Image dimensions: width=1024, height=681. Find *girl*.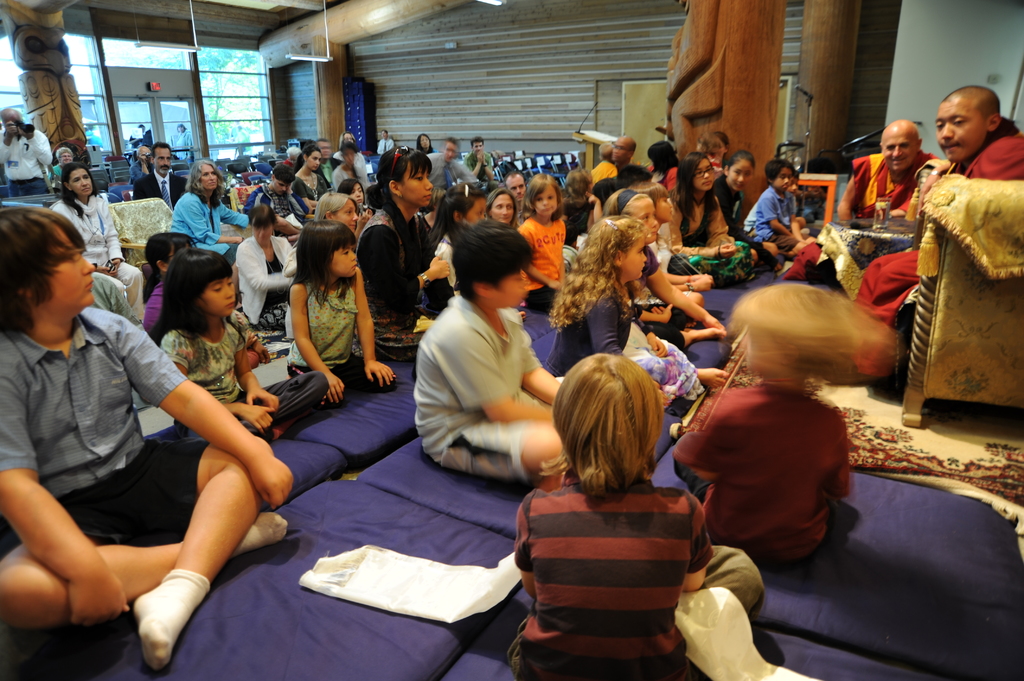
bbox=[516, 172, 566, 312].
